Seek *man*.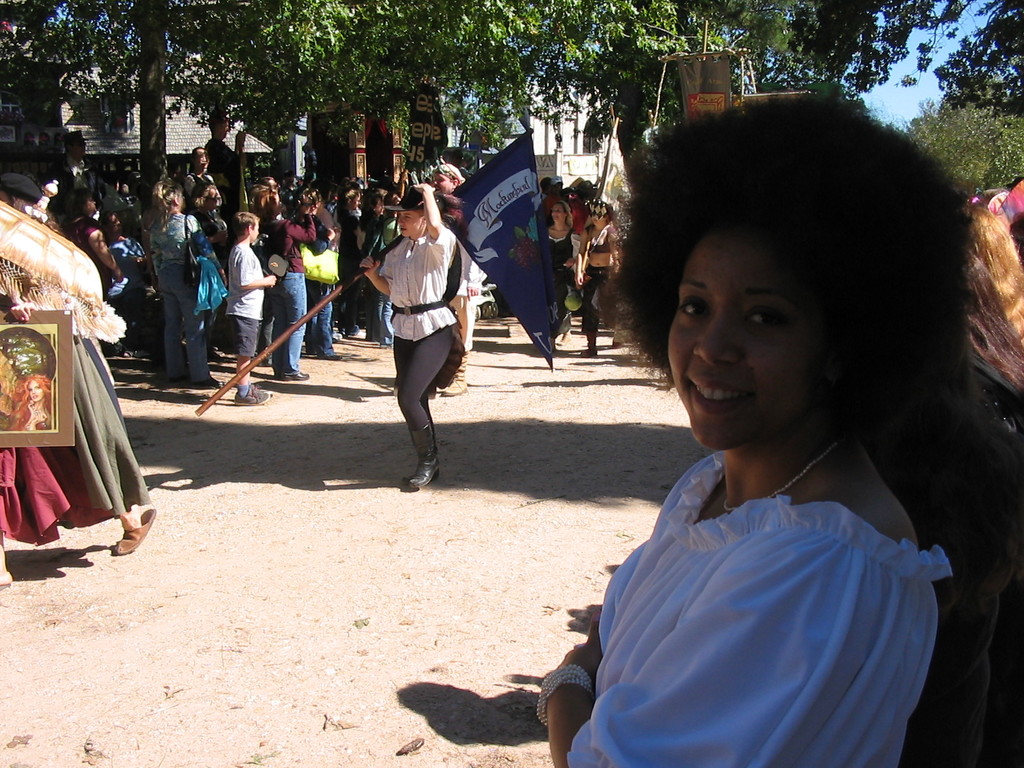
(x1=569, y1=180, x2=596, y2=234).
